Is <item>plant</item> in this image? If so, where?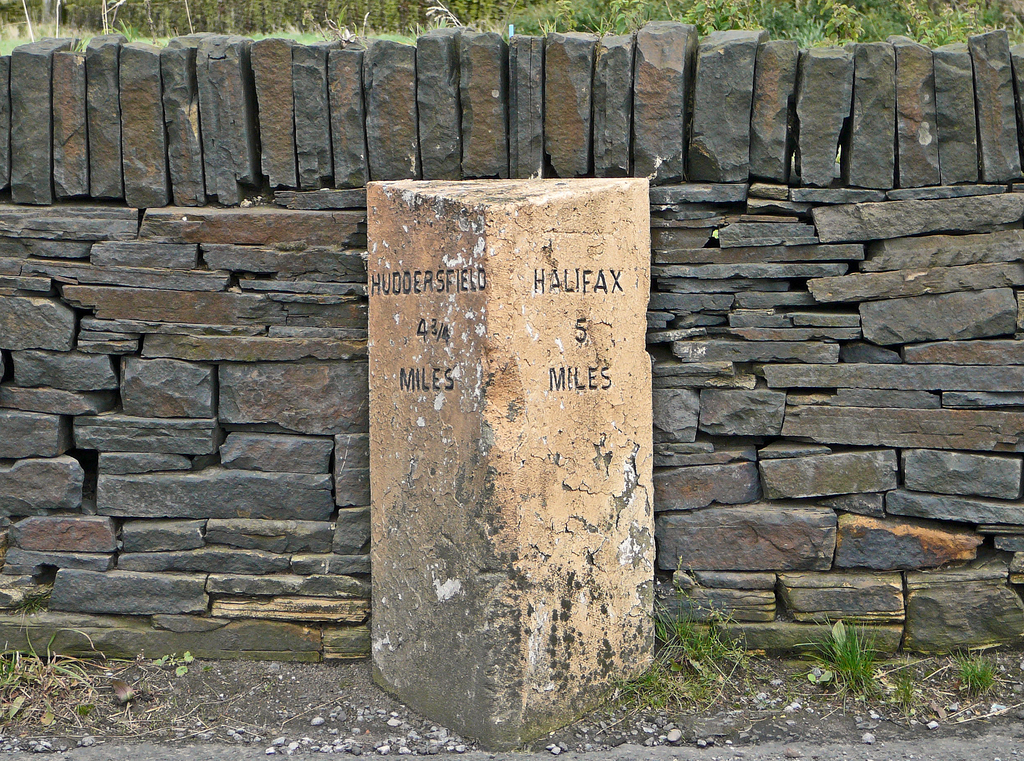
Yes, at [x1=778, y1=621, x2=880, y2=698].
